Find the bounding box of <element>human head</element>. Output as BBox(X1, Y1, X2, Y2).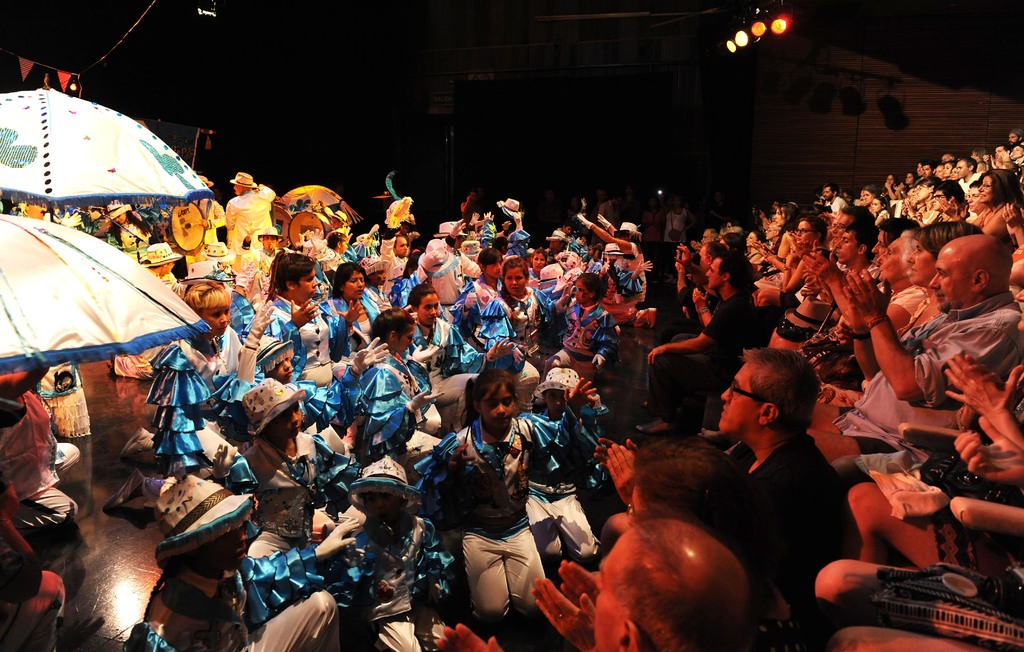
BBox(618, 222, 641, 242).
